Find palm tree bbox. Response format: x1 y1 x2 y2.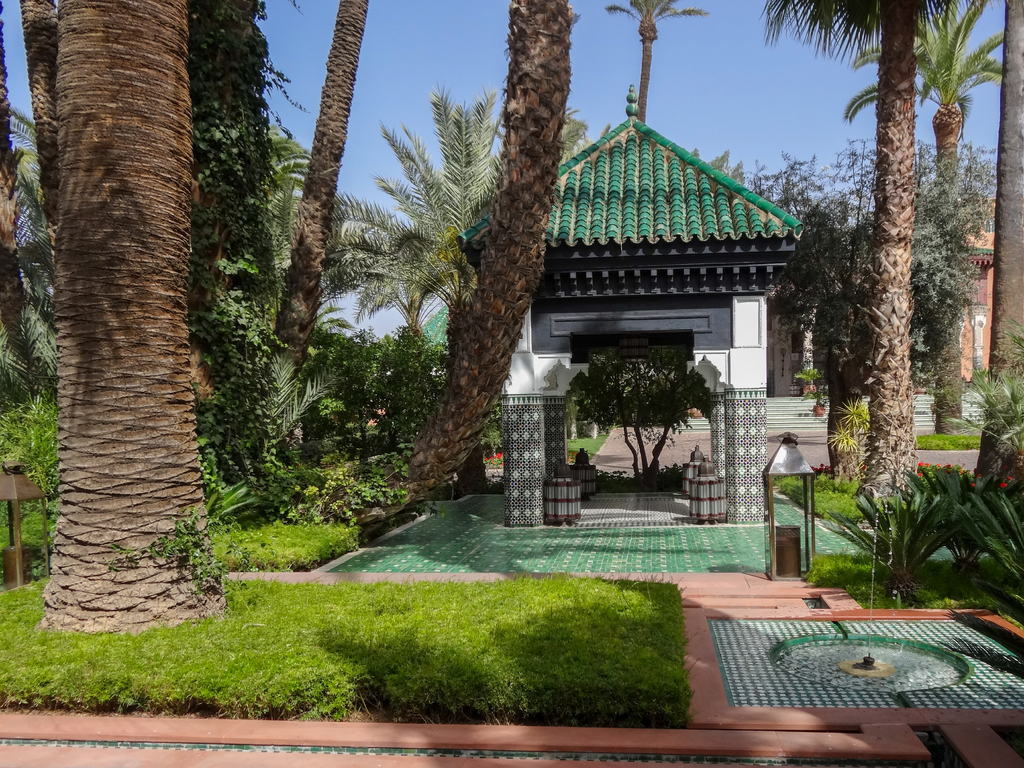
365 219 460 389.
